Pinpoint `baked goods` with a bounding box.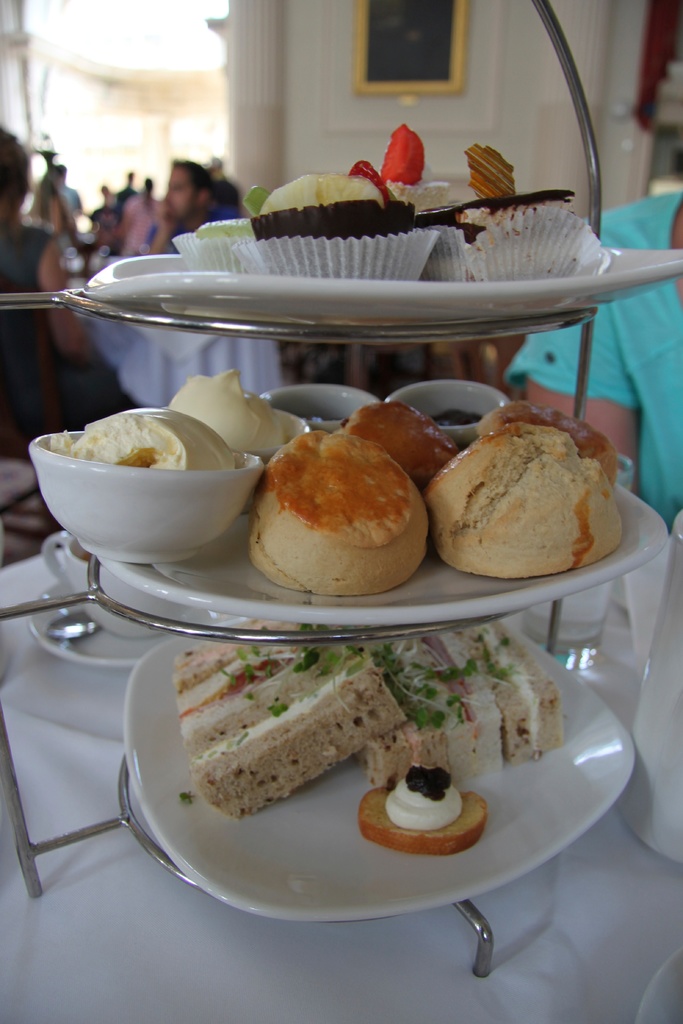
pyautogui.locateOnScreen(173, 634, 411, 819).
